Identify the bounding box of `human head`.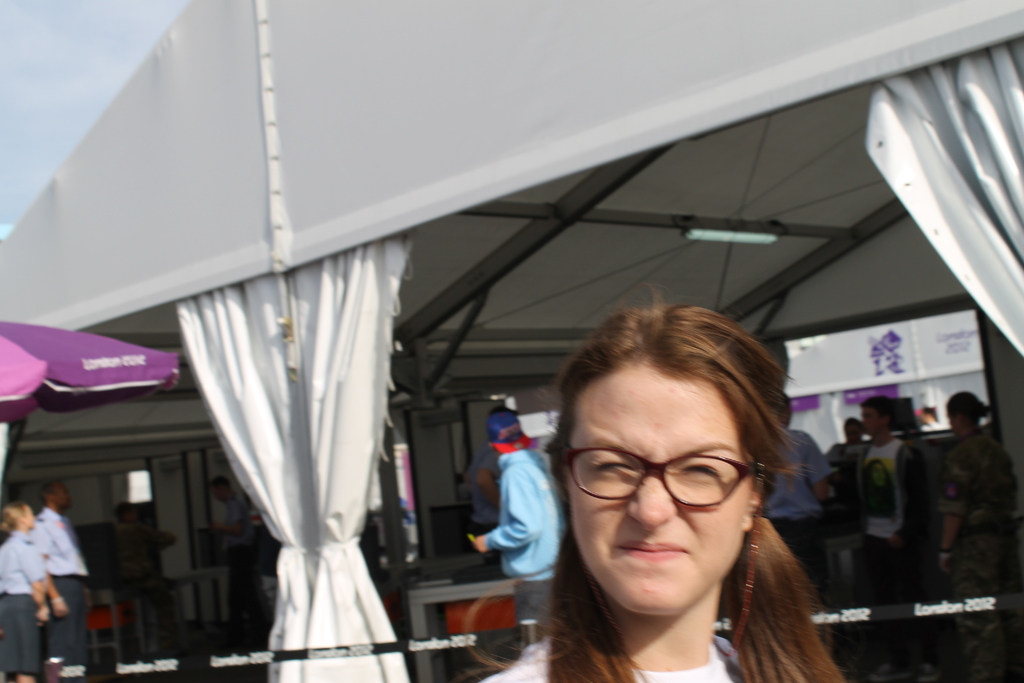
region(945, 393, 988, 432).
